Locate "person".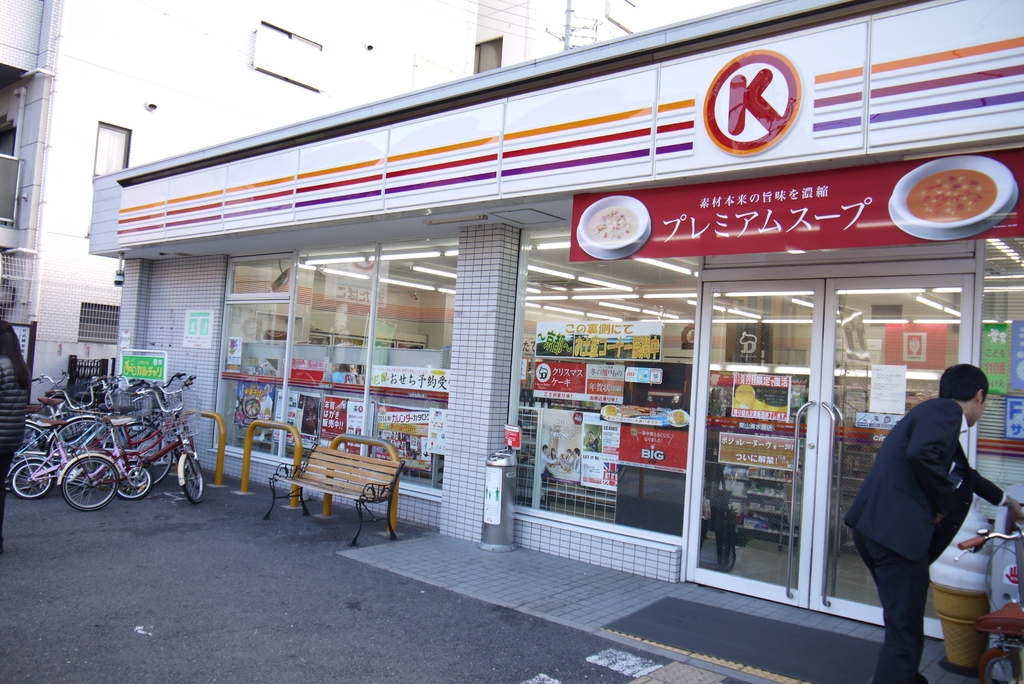
Bounding box: x1=848, y1=351, x2=995, y2=673.
